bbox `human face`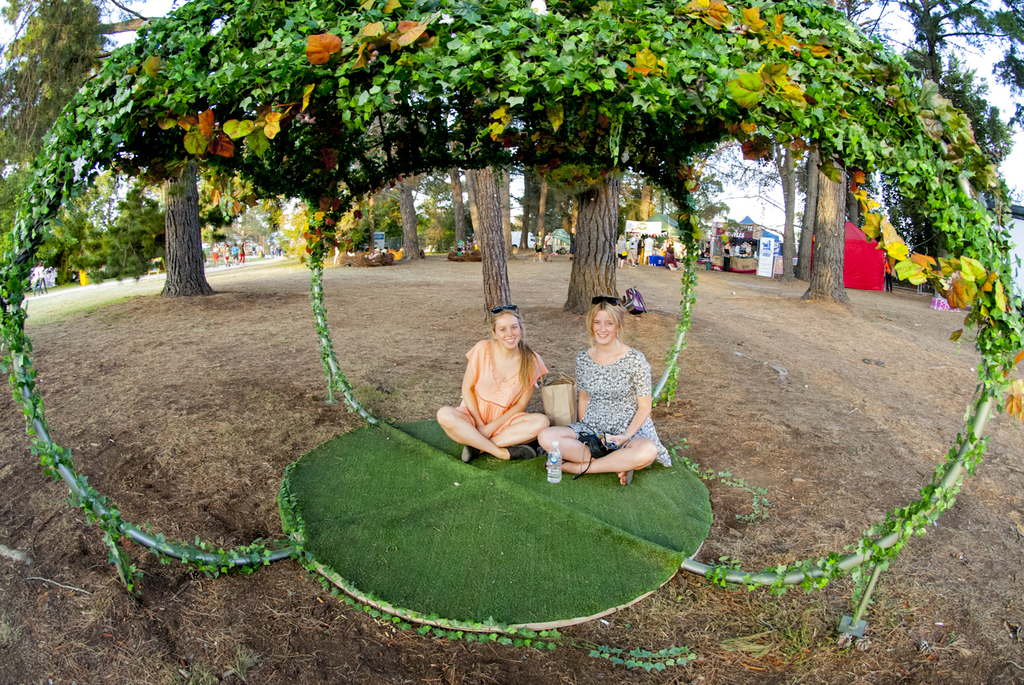
locate(494, 315, 520, 349)
